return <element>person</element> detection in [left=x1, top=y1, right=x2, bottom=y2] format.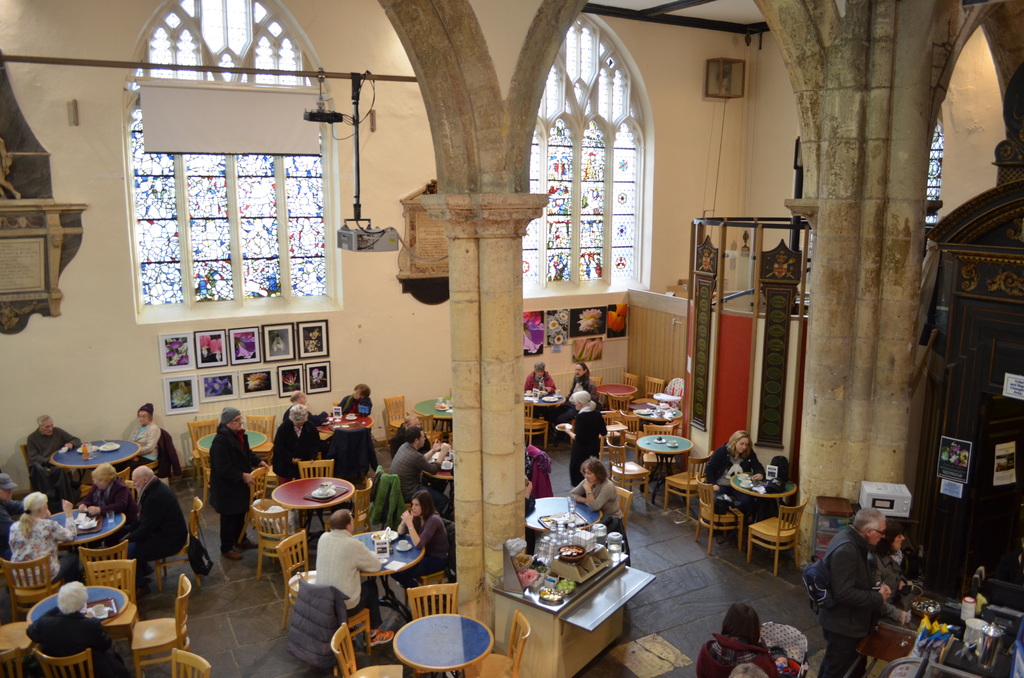
[left=384, top=427, right=452, bottom=491].
